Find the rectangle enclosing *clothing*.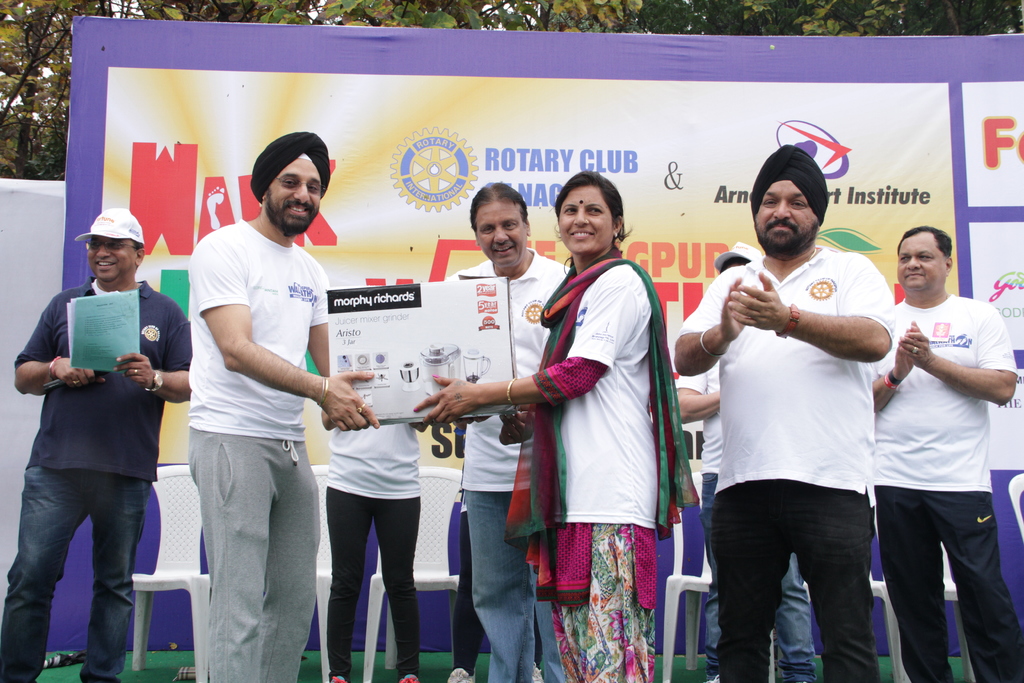
box=[183, 219, 329, 678].
